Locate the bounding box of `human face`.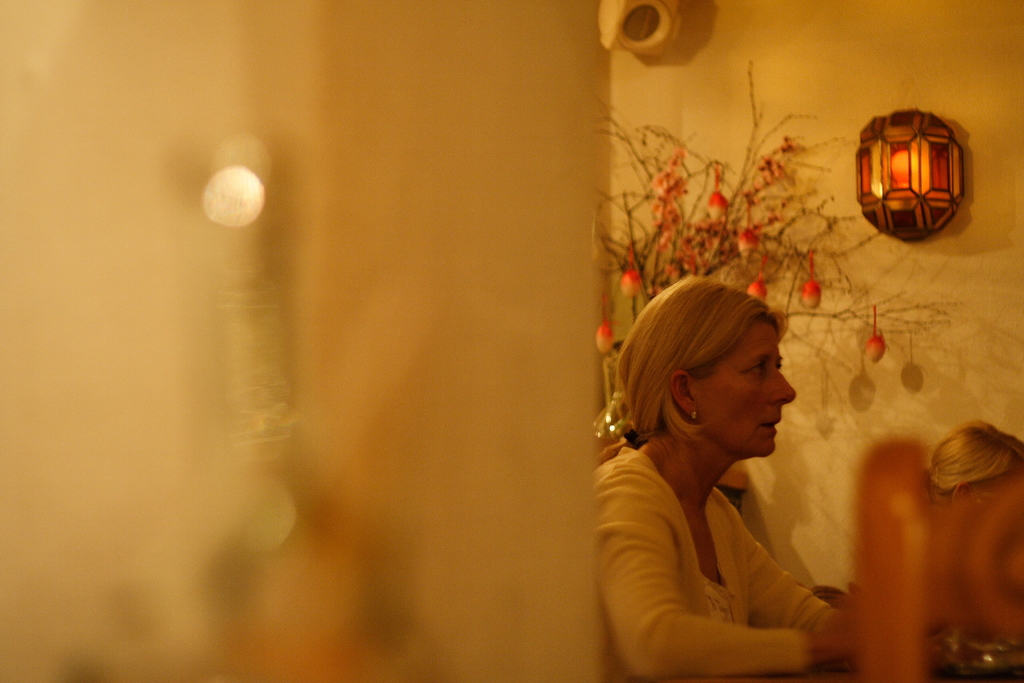
Bounding box: select_region(704, 324, 796, 456).
